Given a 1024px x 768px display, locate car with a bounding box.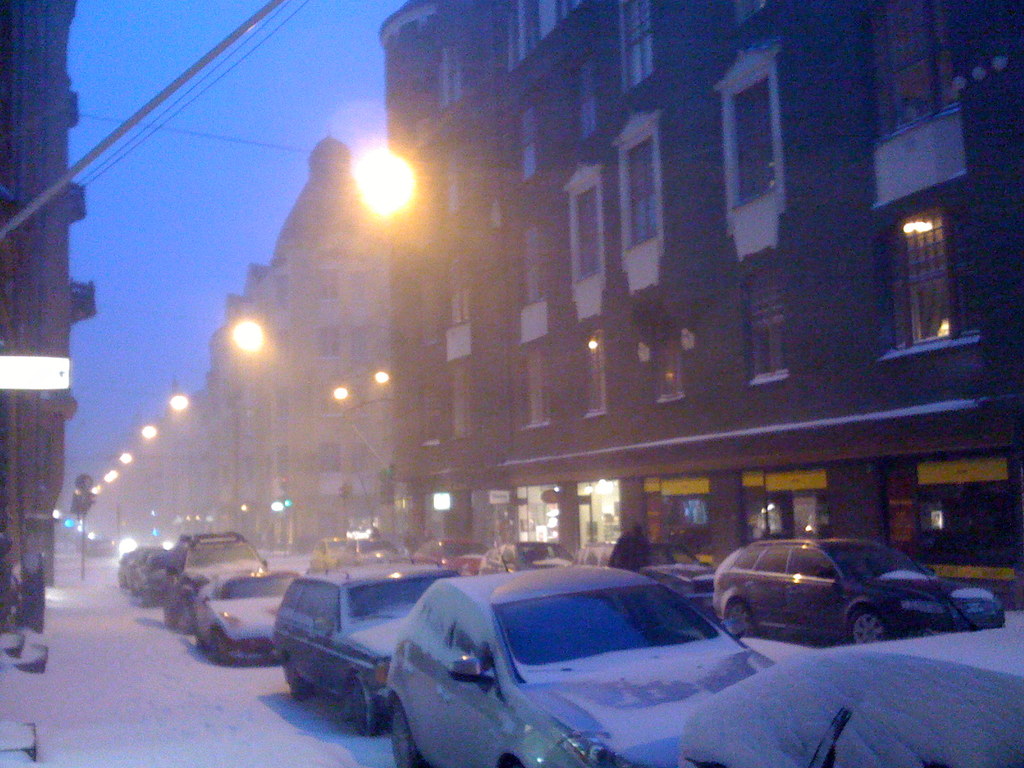
Located: <box>640,560,718,623</box>.
